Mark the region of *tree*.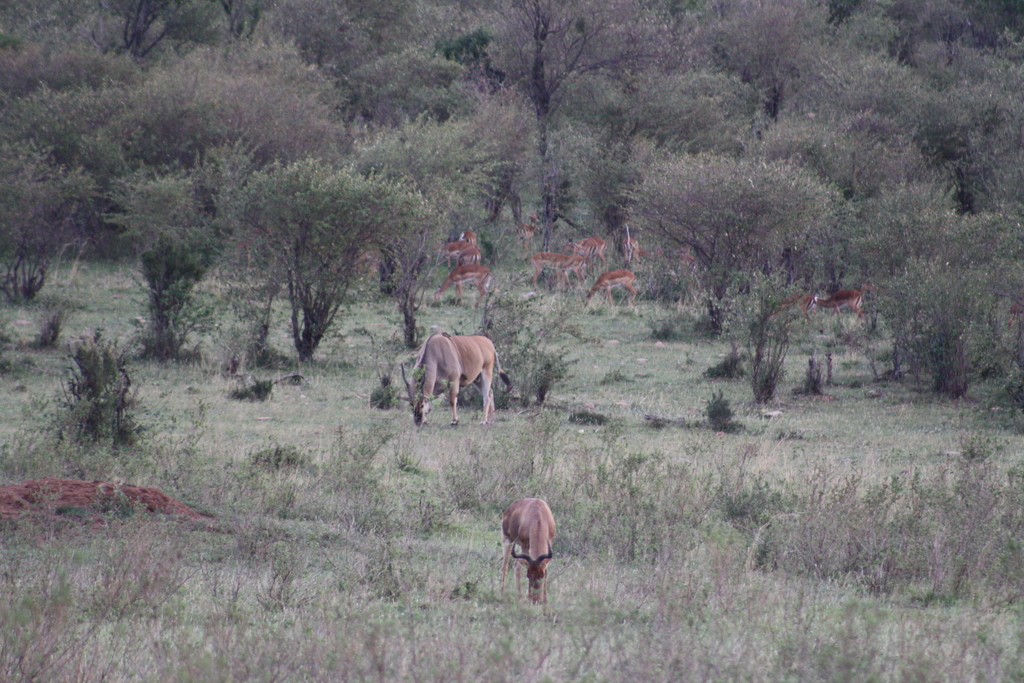
Region: box(852, 168, 954, 384).
